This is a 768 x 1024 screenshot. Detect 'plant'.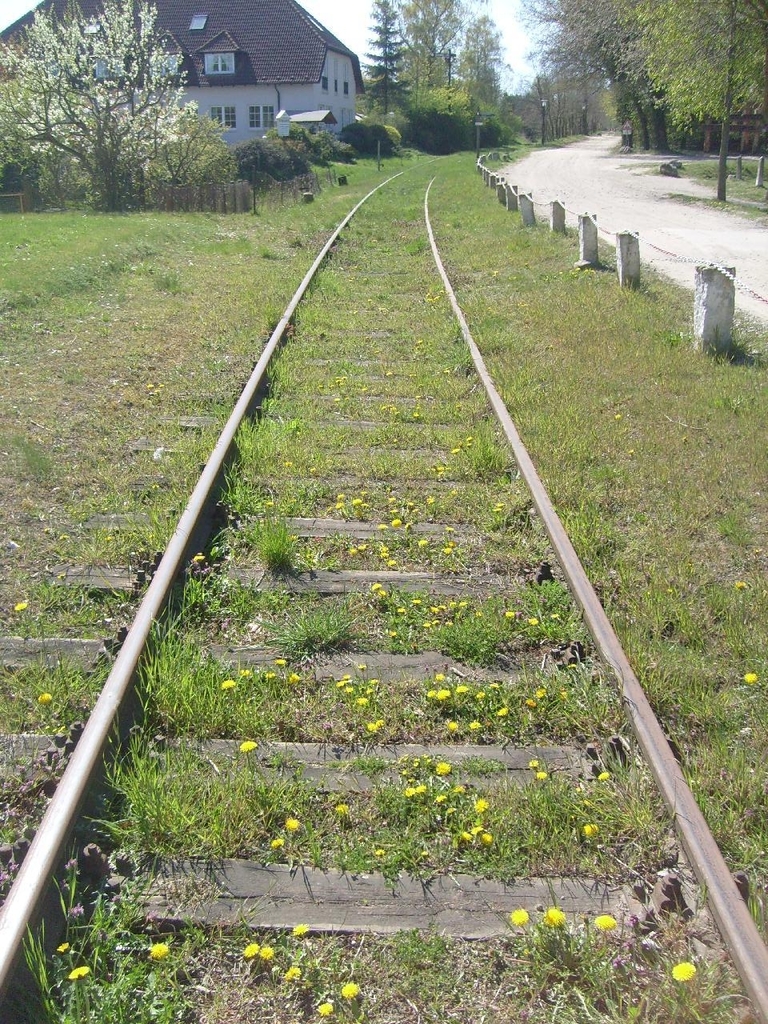
region(261, 125, 321, 167).
